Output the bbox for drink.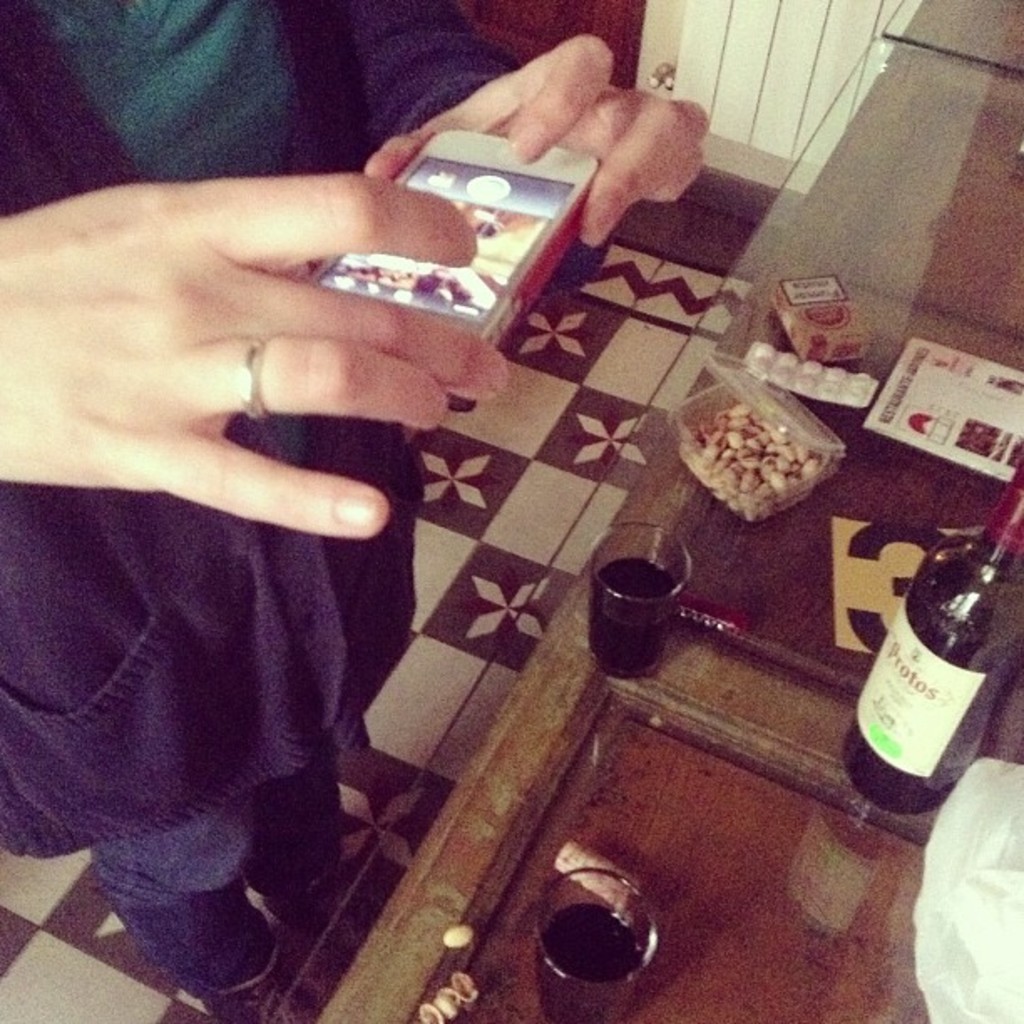
locate(587, 524, 688, 683).
